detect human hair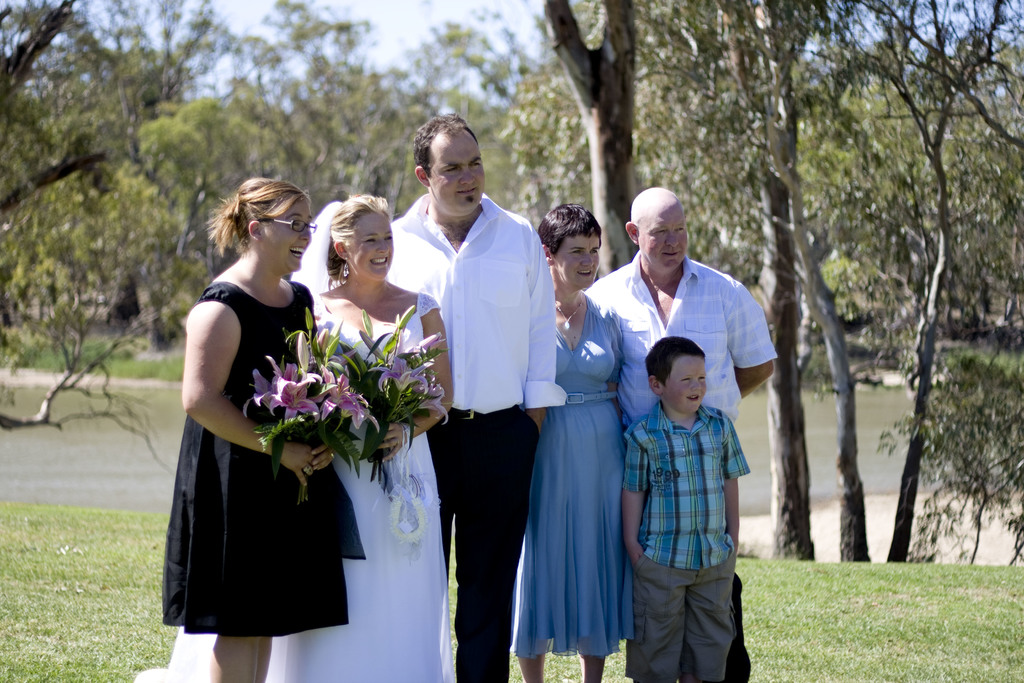
rect(211, 176, 308, 252)
